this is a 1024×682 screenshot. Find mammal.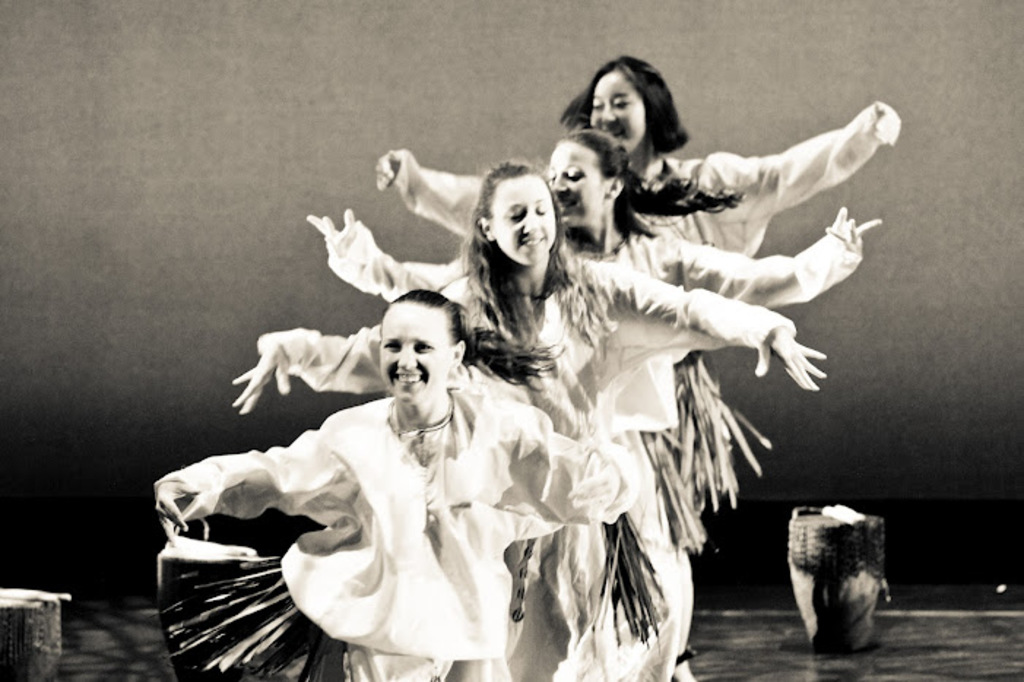
Bounding box: (310, 124, 891, 507).
